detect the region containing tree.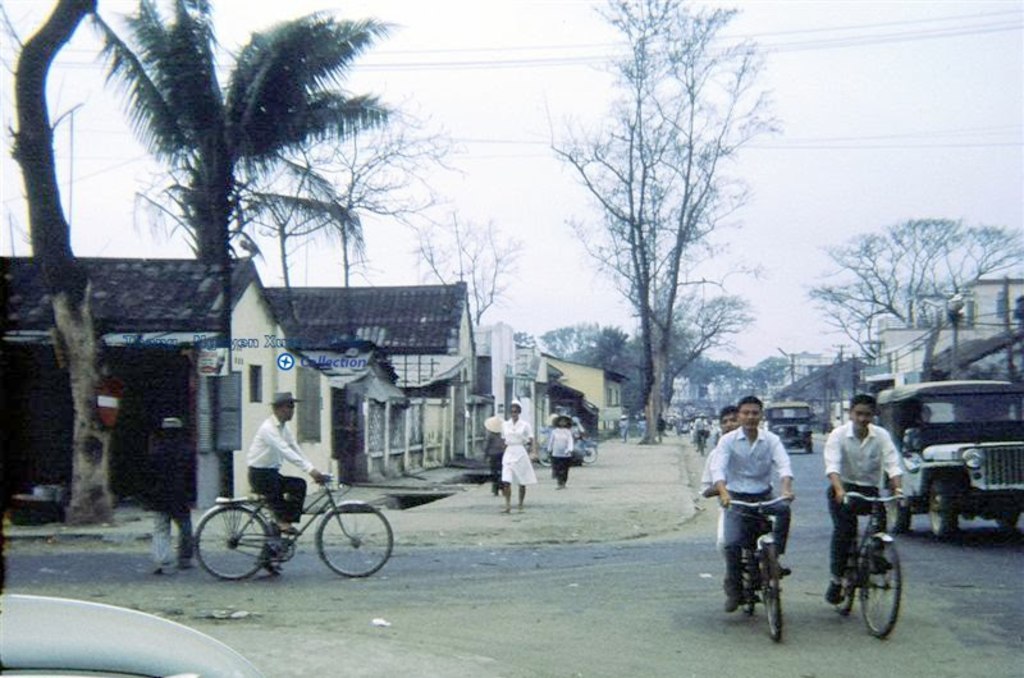
(left=401, top=206, right=529, bottom=371).
